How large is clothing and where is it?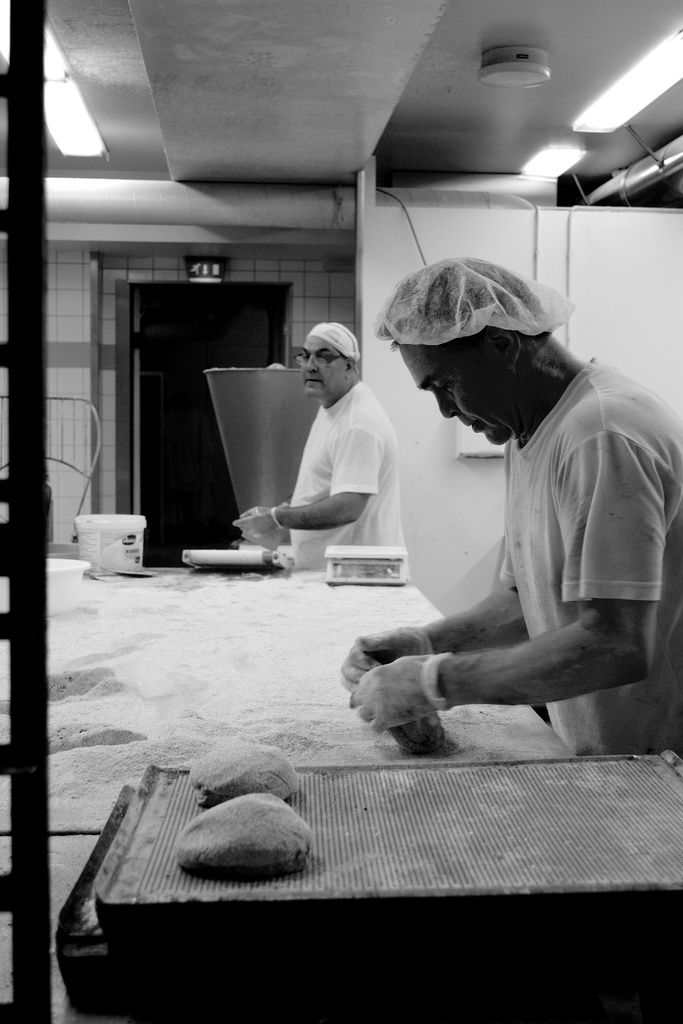
Bounding box: bbox(286, 378, 408, 575).
